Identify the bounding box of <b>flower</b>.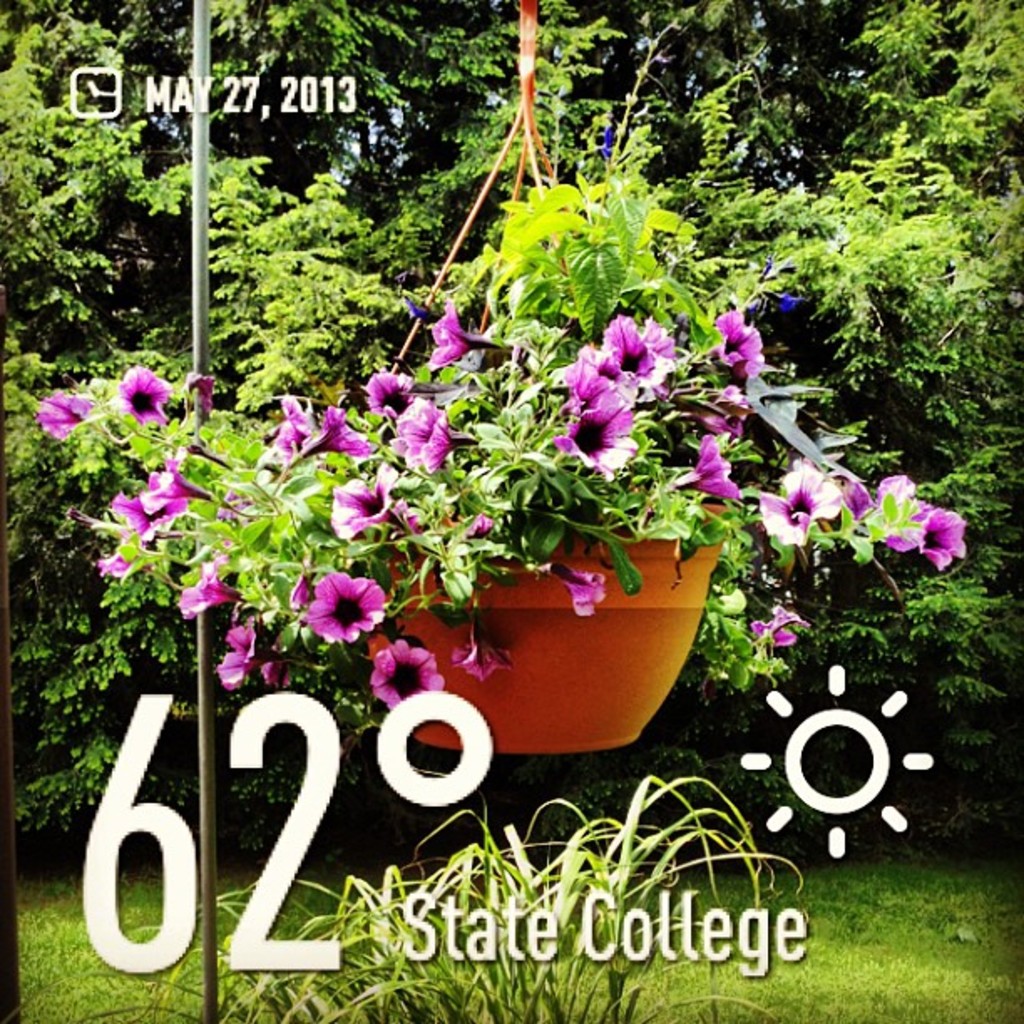
371/634/435/709.
